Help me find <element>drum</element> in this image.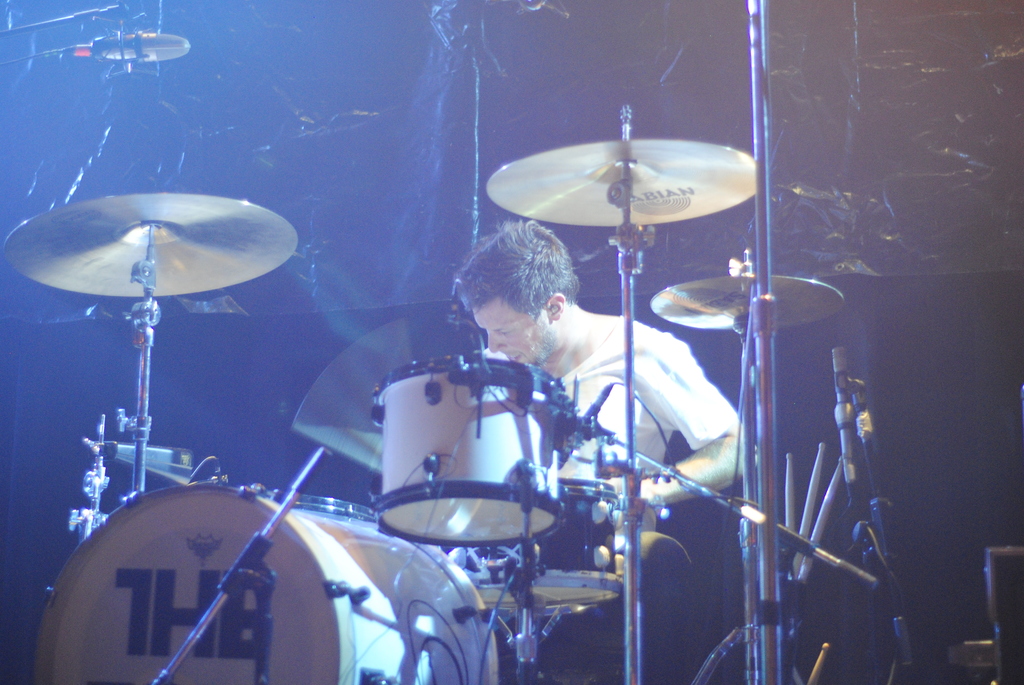
Found it: l=31, t=482, r=501, b=684.
